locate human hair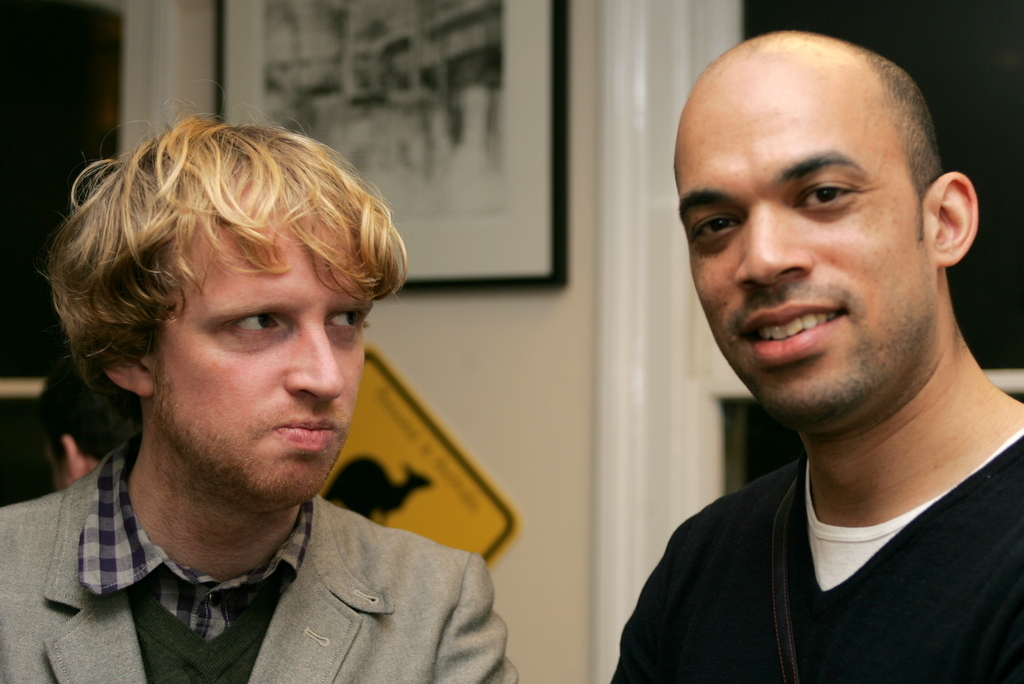
x1=50, y1=123, x2=385, y2=455
